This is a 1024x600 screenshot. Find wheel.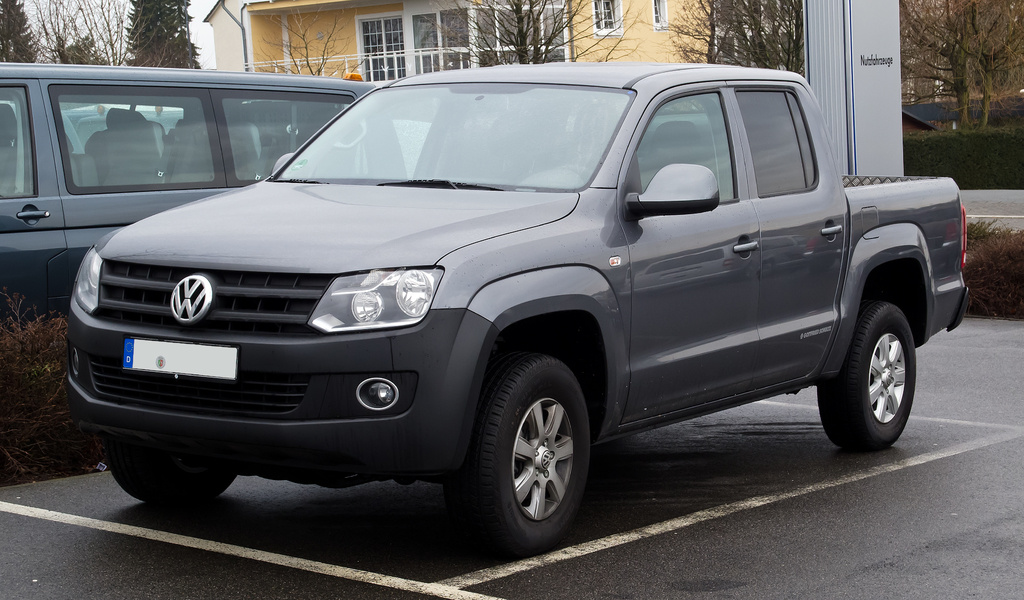
Bounding box: (x1=468, y1=364, x2=591, y2=548).
